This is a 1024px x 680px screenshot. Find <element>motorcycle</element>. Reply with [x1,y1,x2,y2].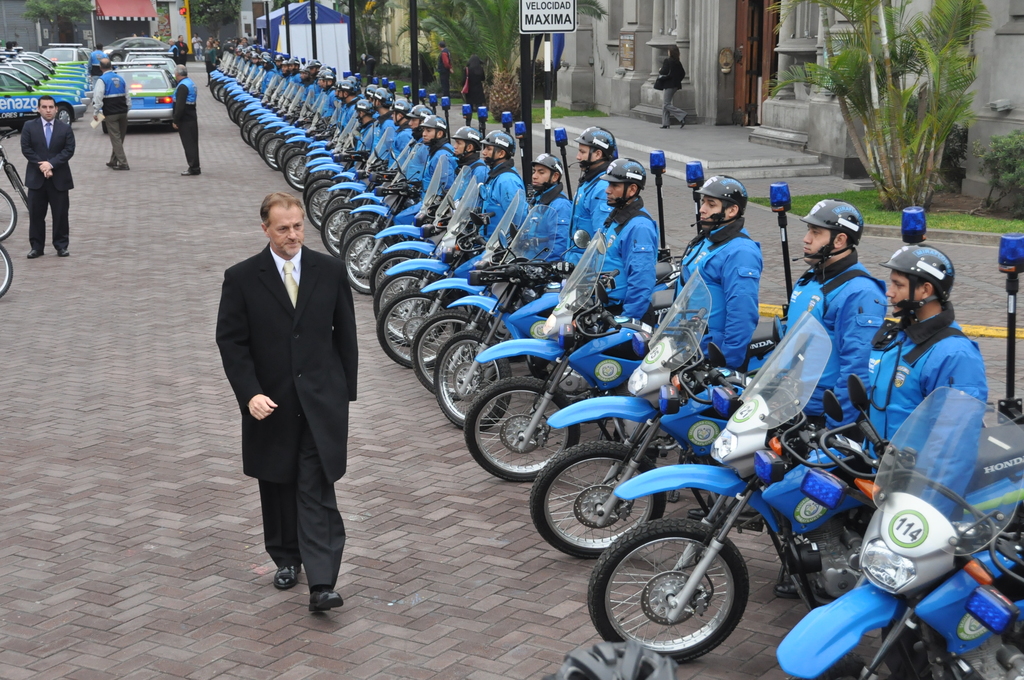
[204,76,1023,679].
